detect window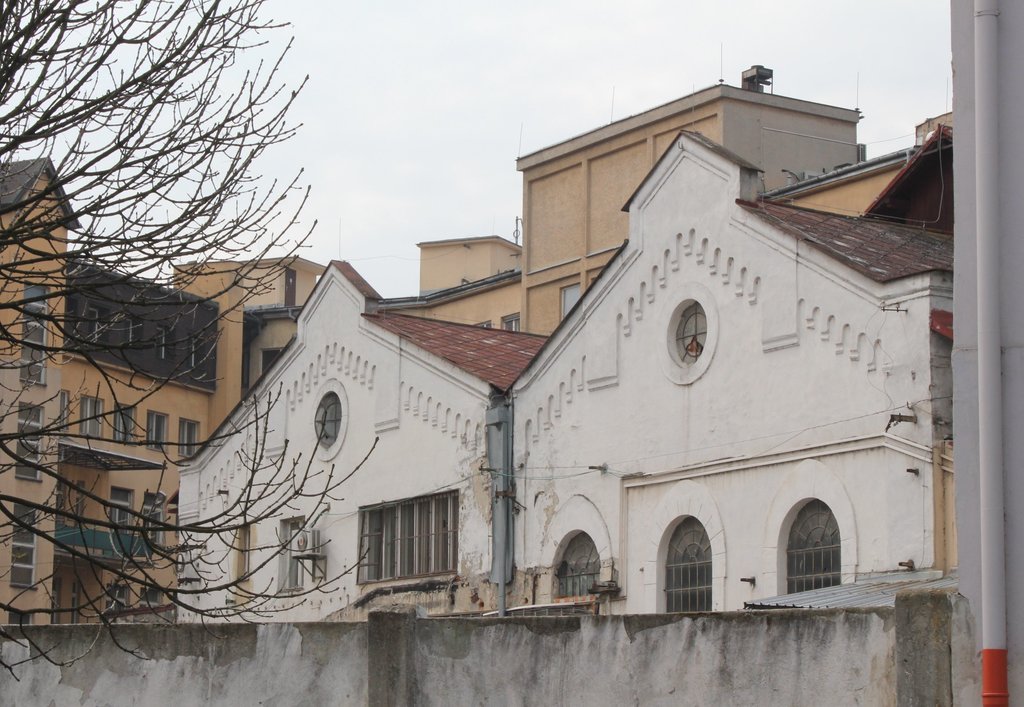
[17,403,36,484]
